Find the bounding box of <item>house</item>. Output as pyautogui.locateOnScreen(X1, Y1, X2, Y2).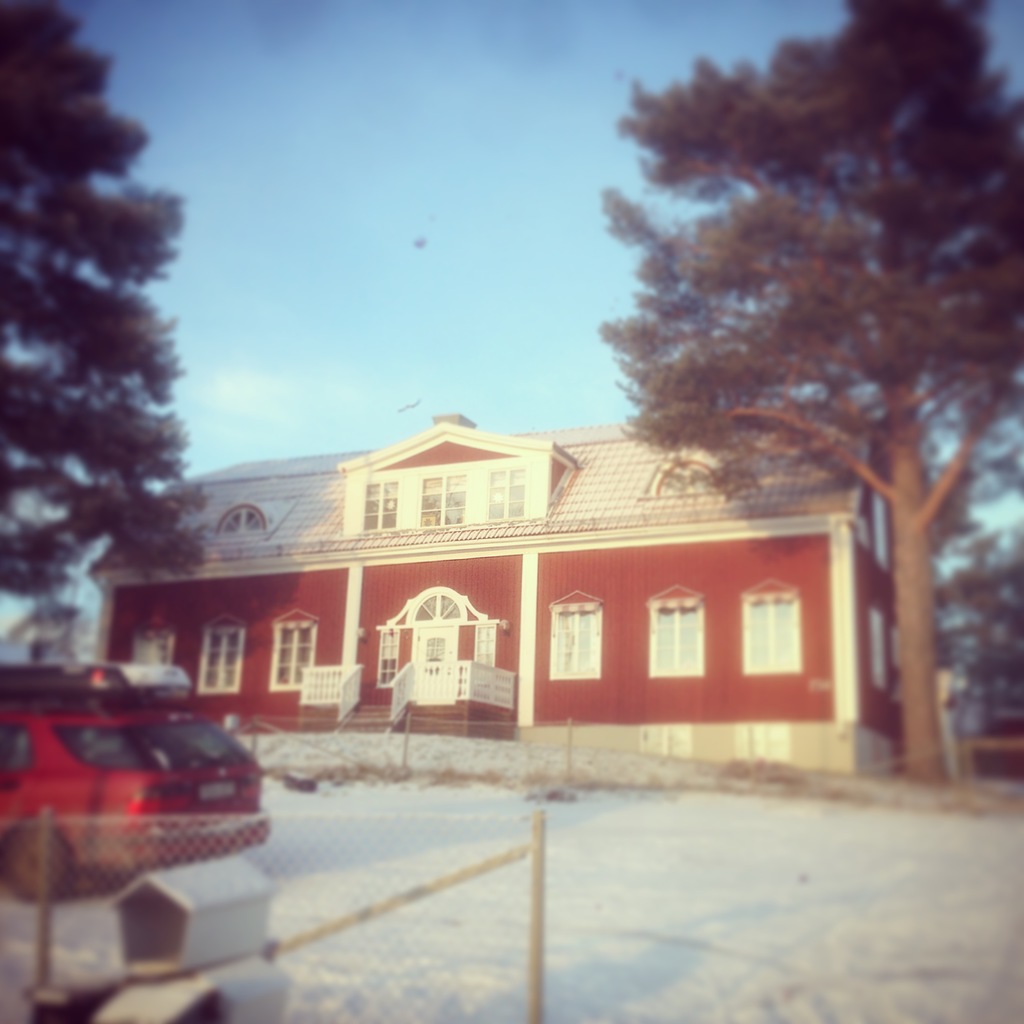
pyautogui.locateOnScreen(138, 376, 940, 786).
